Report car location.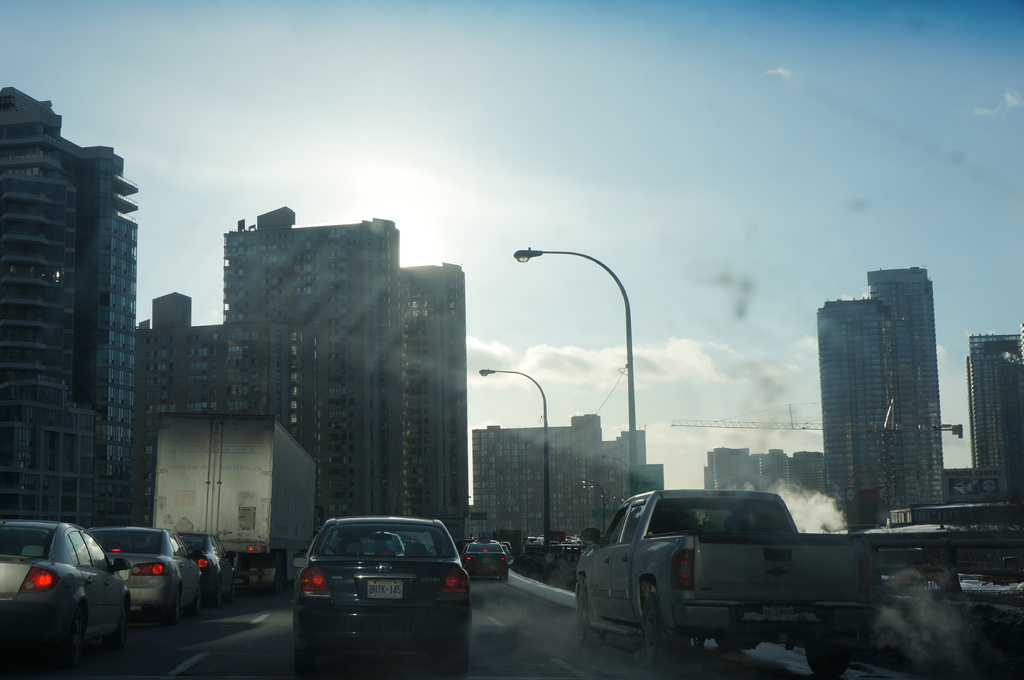
Report: BBox(576, 486, 867, 674).
